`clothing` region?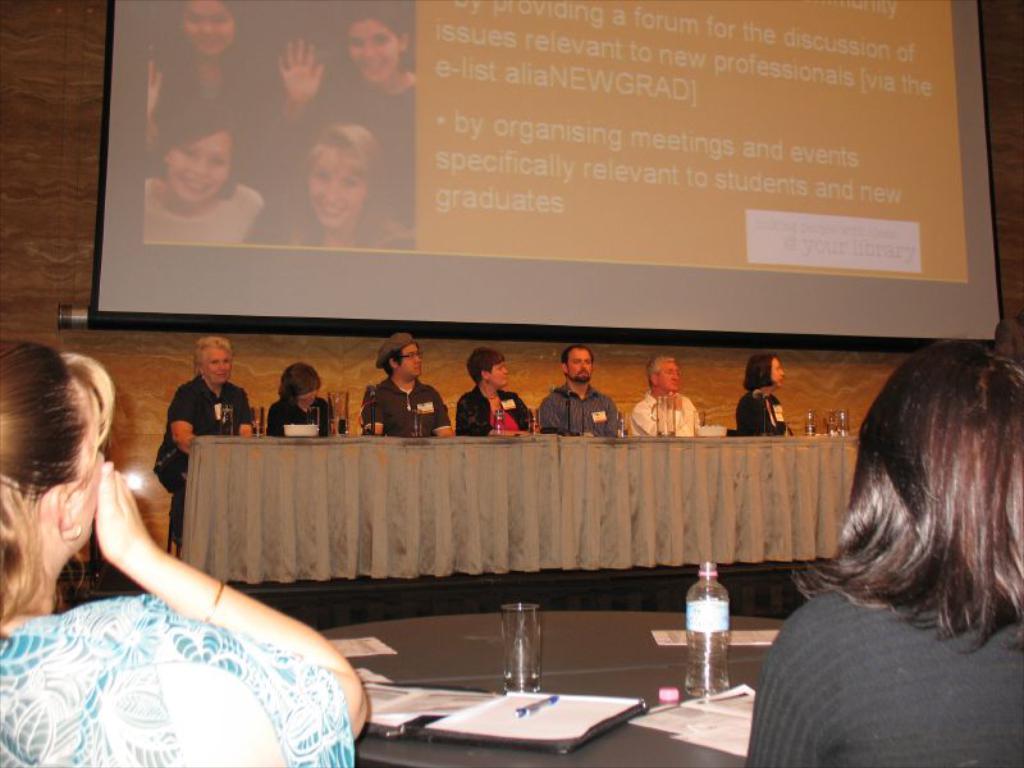
282/384/351/449
